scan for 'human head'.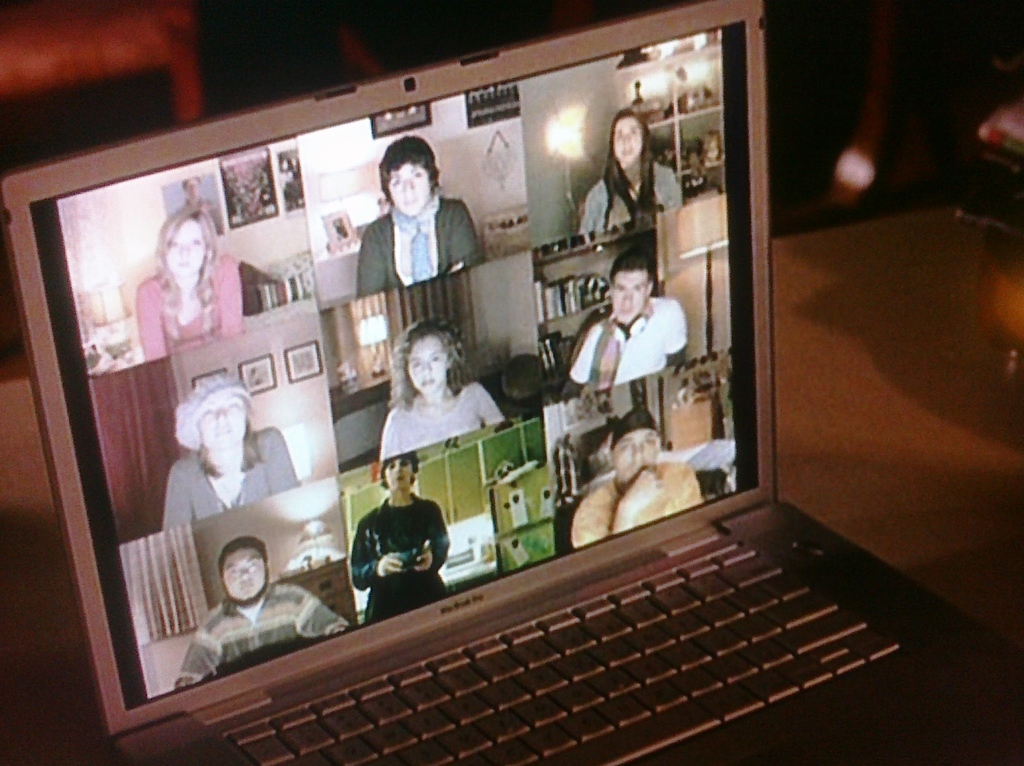
Scan result: [left=611, top=249, right=652, bottom=324].
